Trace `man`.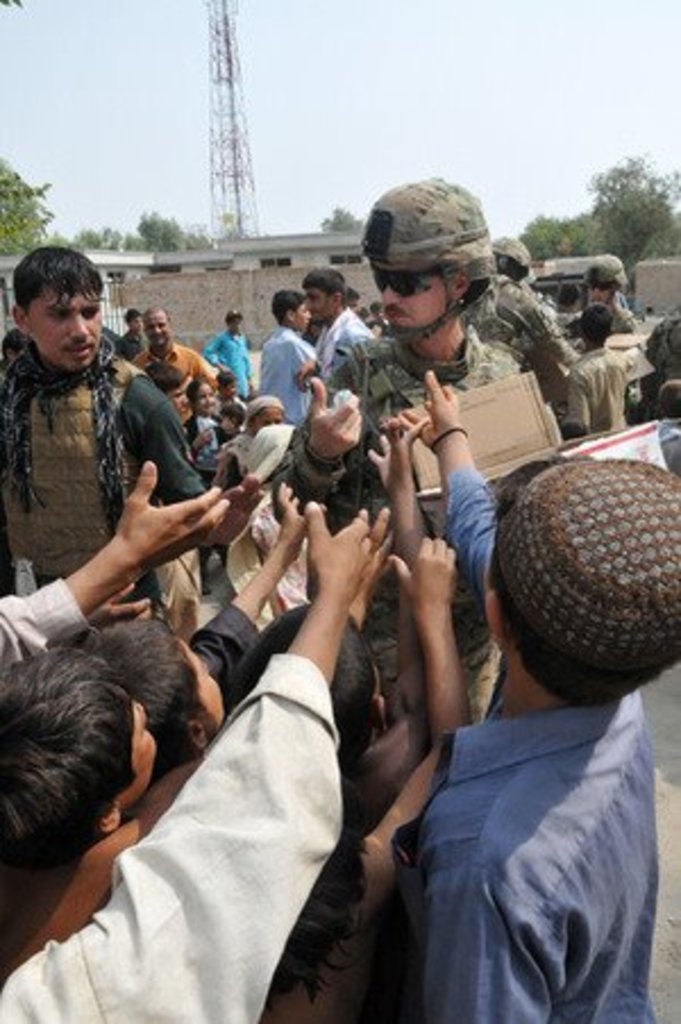
Traced to [left=0, top=259, right=193, bottom=649].
